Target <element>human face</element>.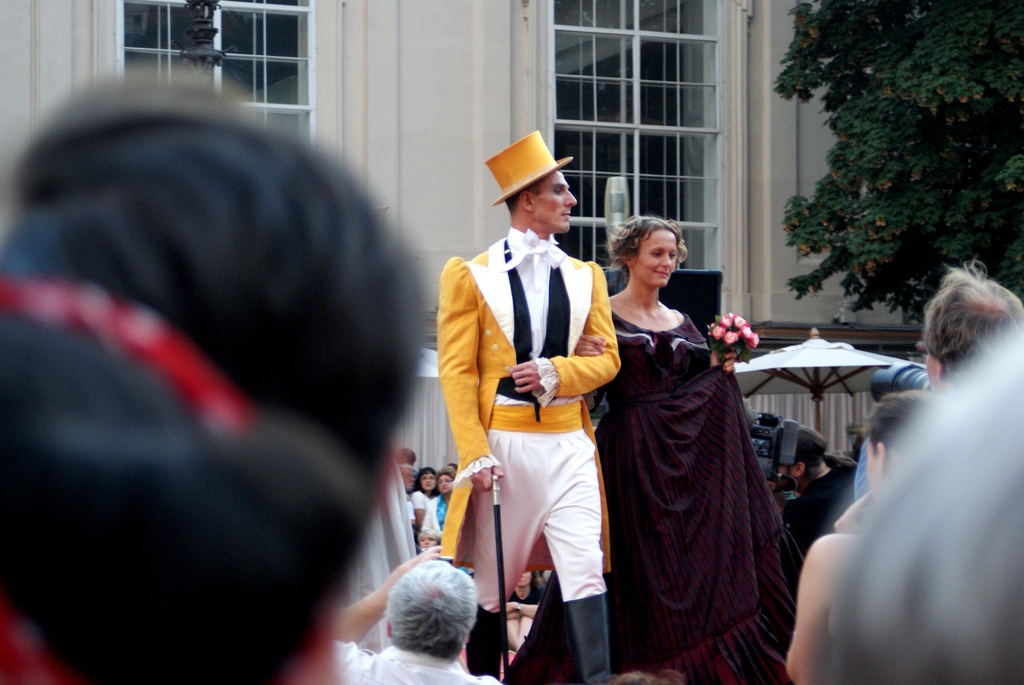
Target region: 926,346,940,388.
